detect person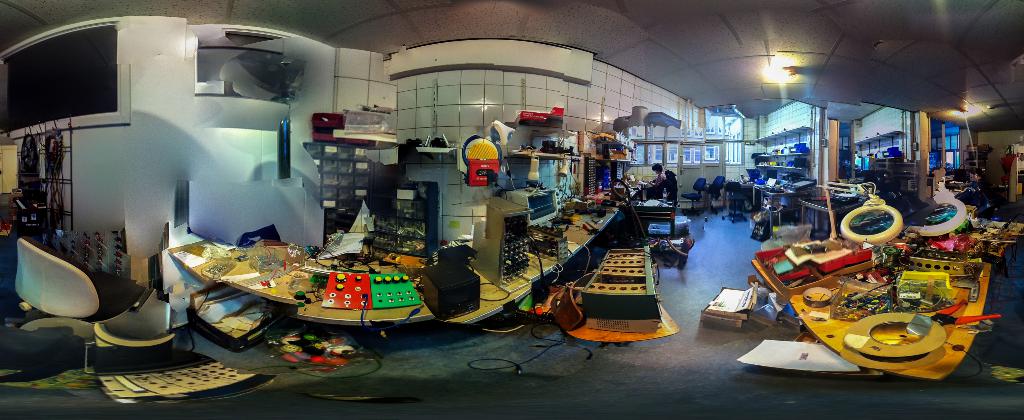
detection(638, 168, 666, 185)
